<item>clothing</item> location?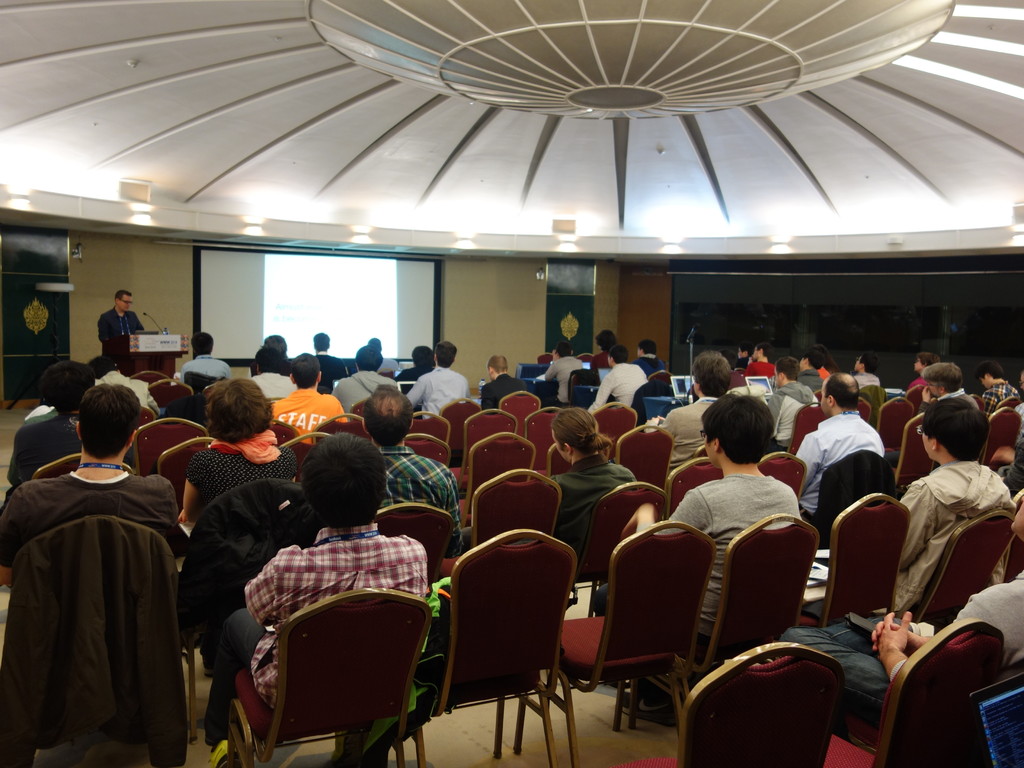
853:371:881:397
